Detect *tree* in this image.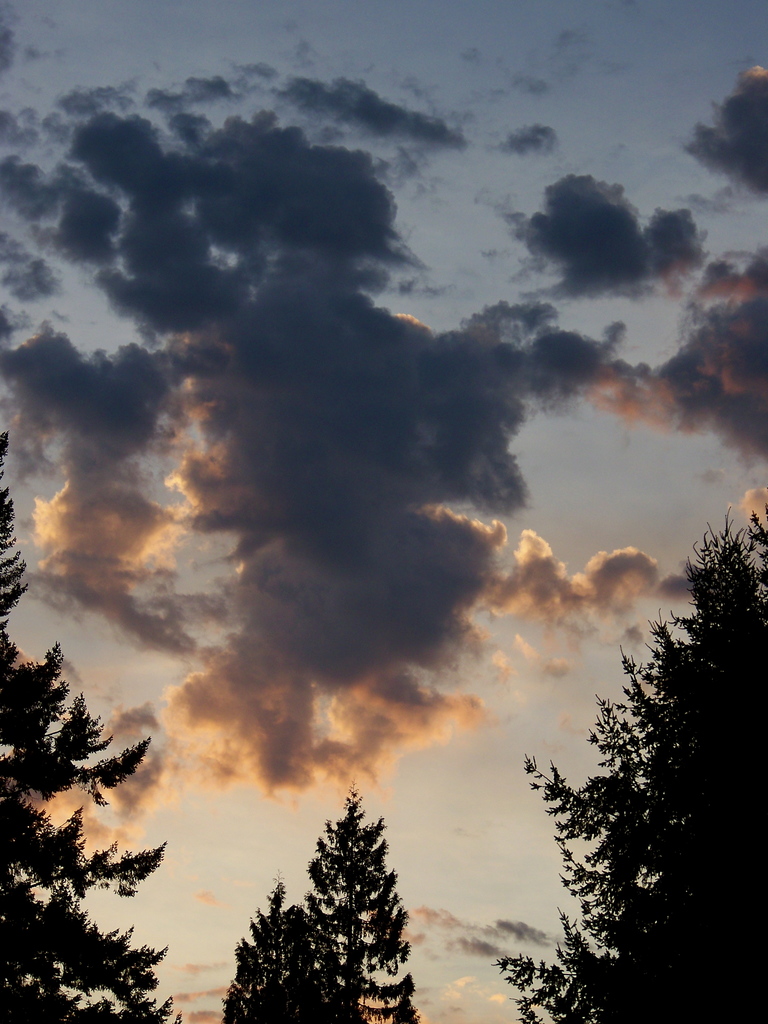
Detection: 0, 431, 186, 1023.
